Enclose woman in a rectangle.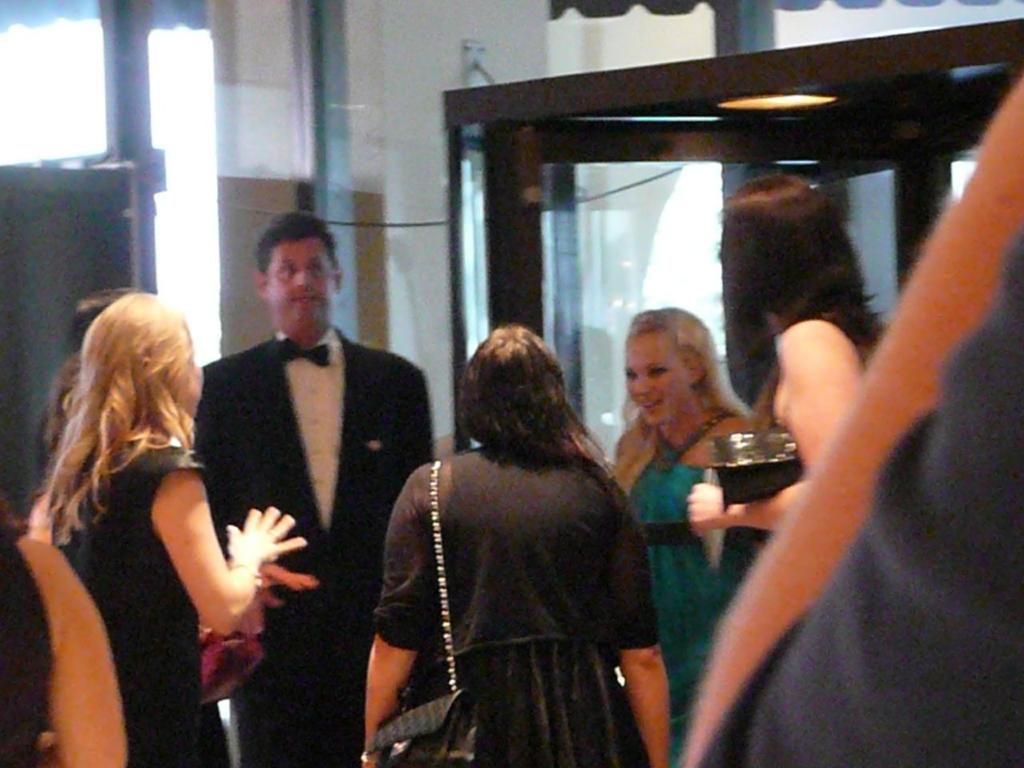
675:52:1023:767.
